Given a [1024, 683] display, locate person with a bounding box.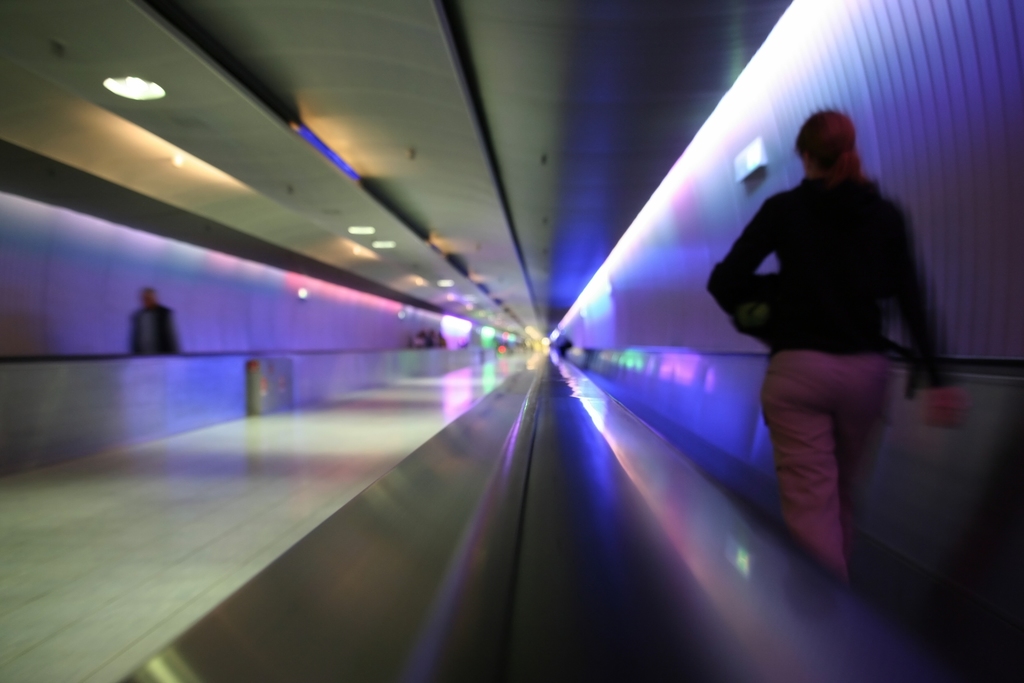
Located: box(135, 290, 183, 360).
